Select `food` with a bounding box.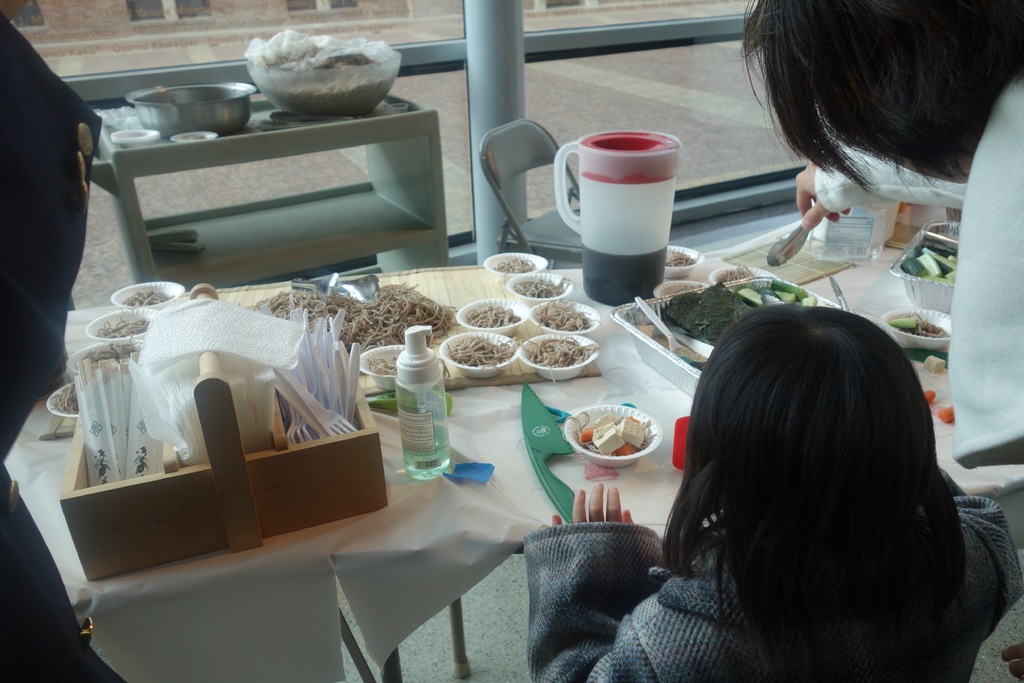
rect(119, 288, 174, 305).
